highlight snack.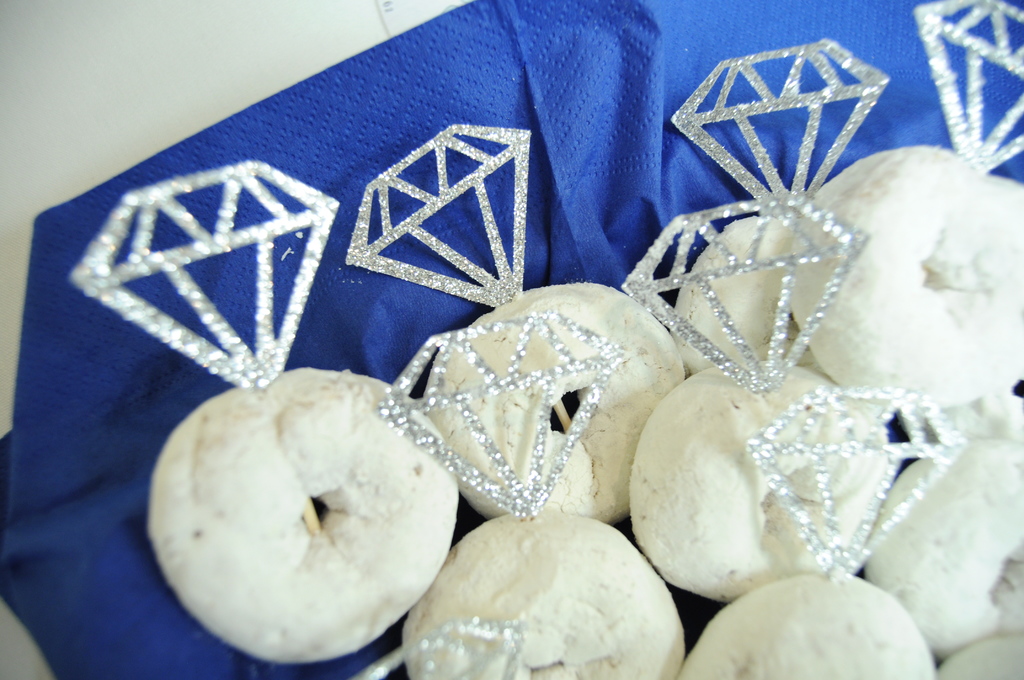
Highlighted region: pyautogui.locateOnScreen(629, 355, 899, 606).
